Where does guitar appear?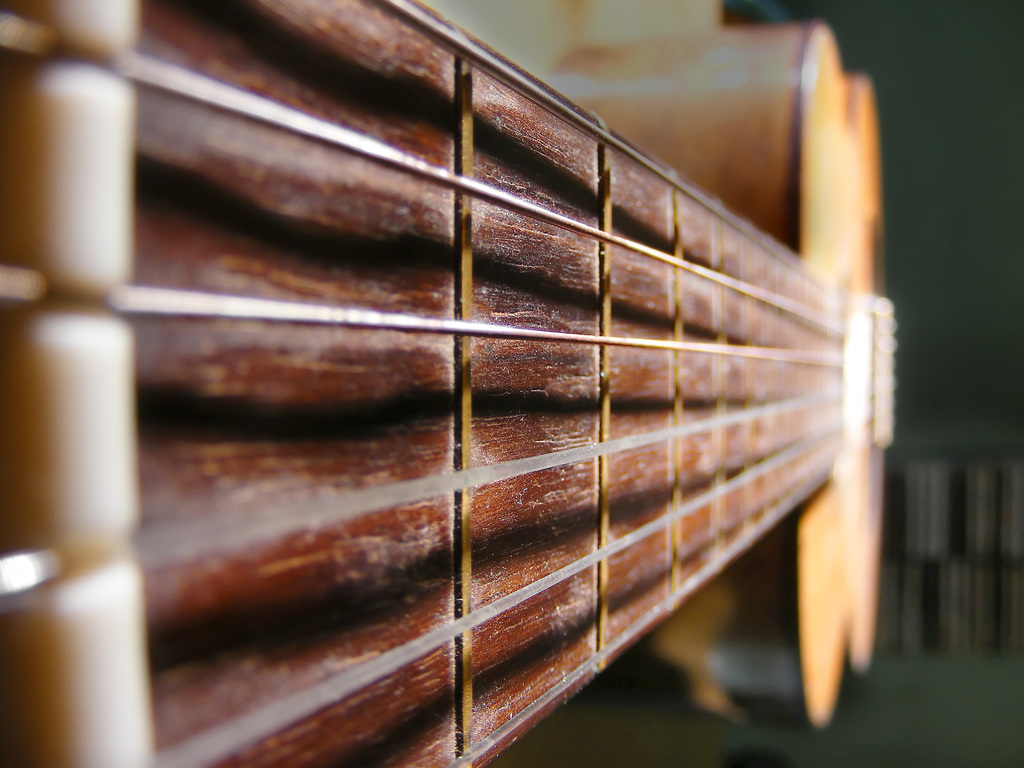
Appears at [x1=0, y1=0, x2=929, y2=767].
